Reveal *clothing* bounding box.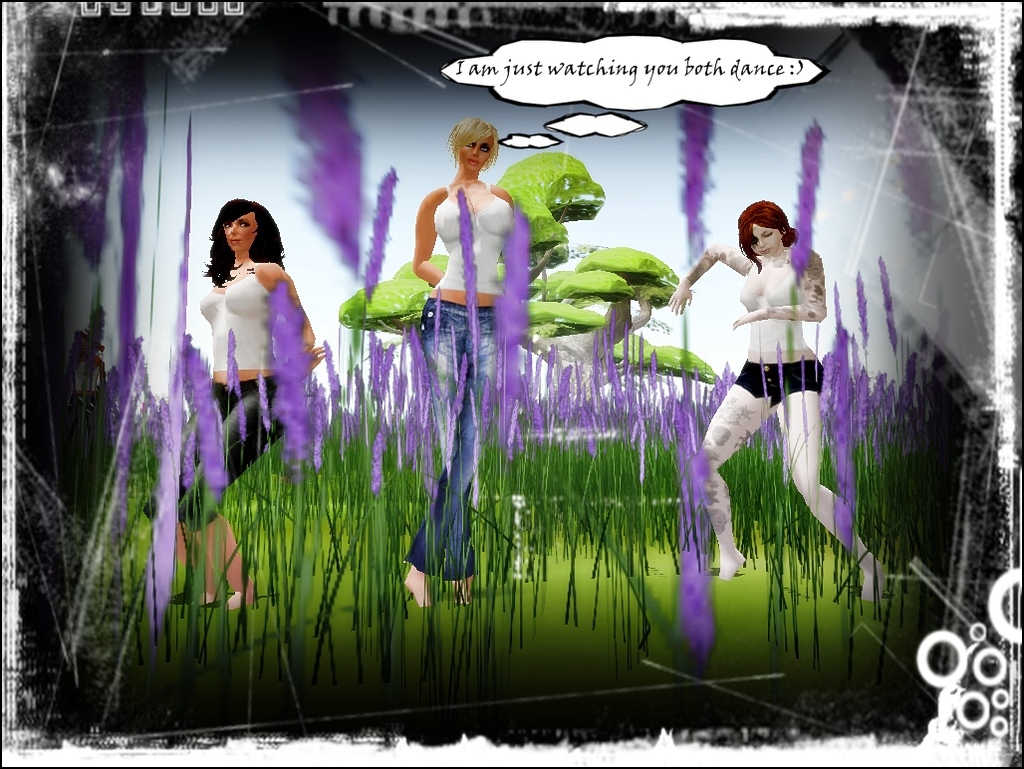
Revealed: rect(415, 187, 515, 584).
